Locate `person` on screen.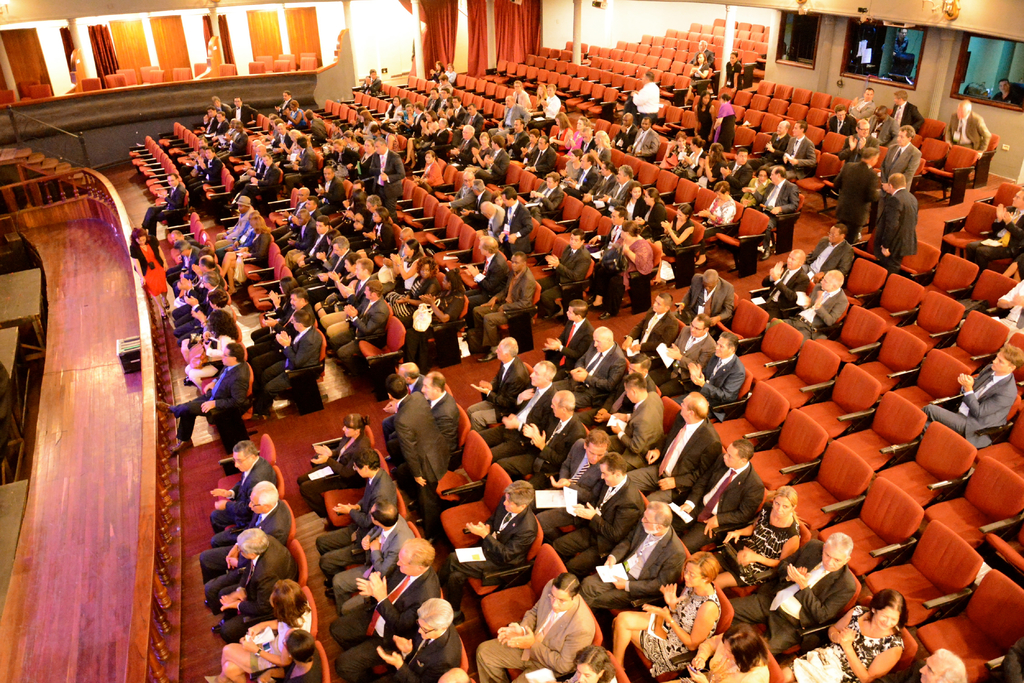
On screen at 273,117,323,171.
